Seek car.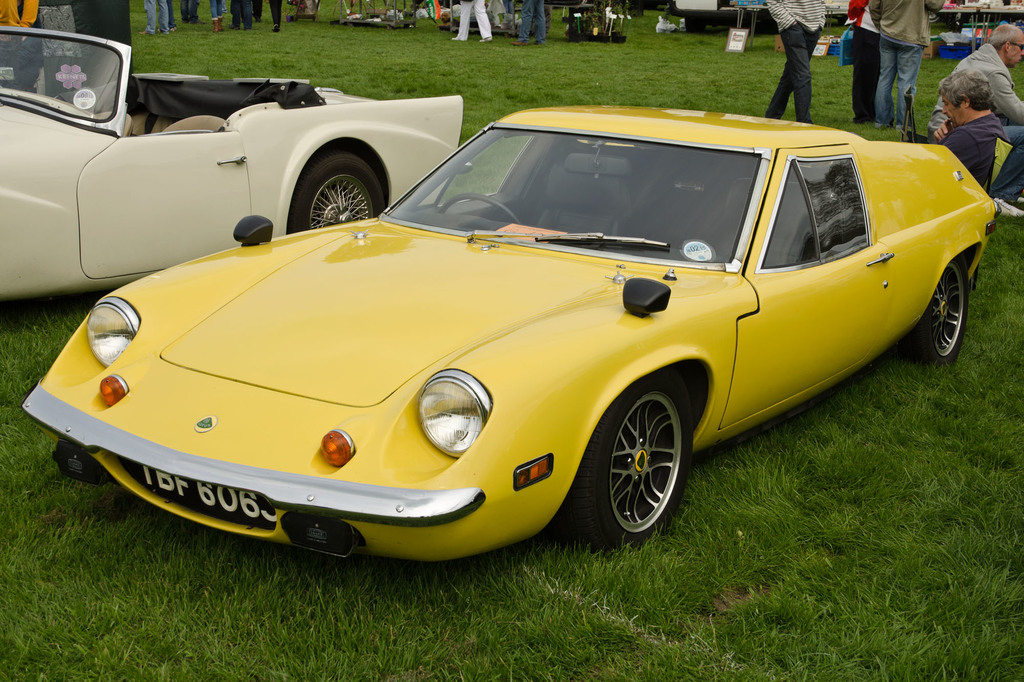
[left=0, top=26, right=464, bottom=310].
